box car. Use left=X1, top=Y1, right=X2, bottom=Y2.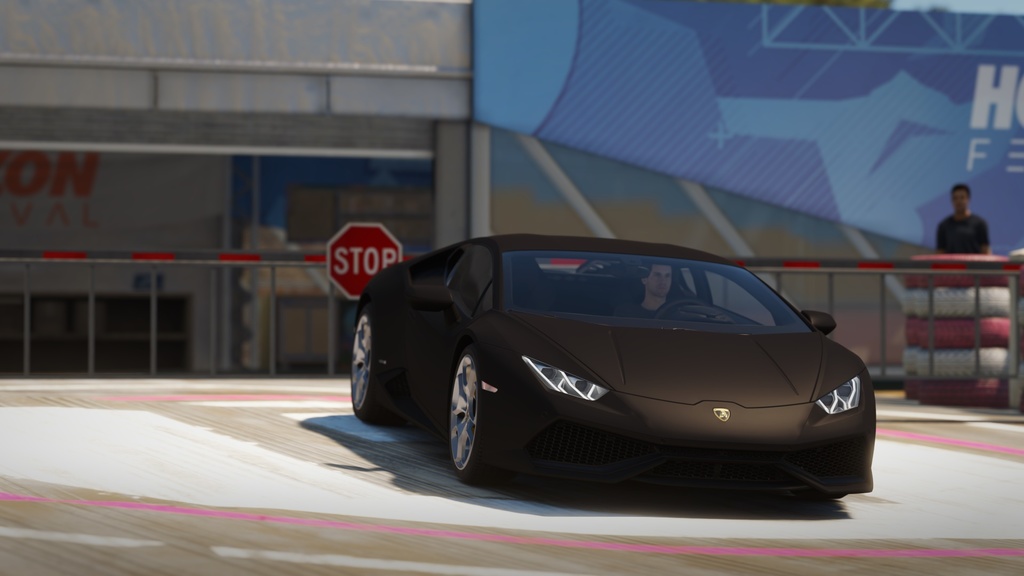
left=349, top=237, right=881, bottom=500.
